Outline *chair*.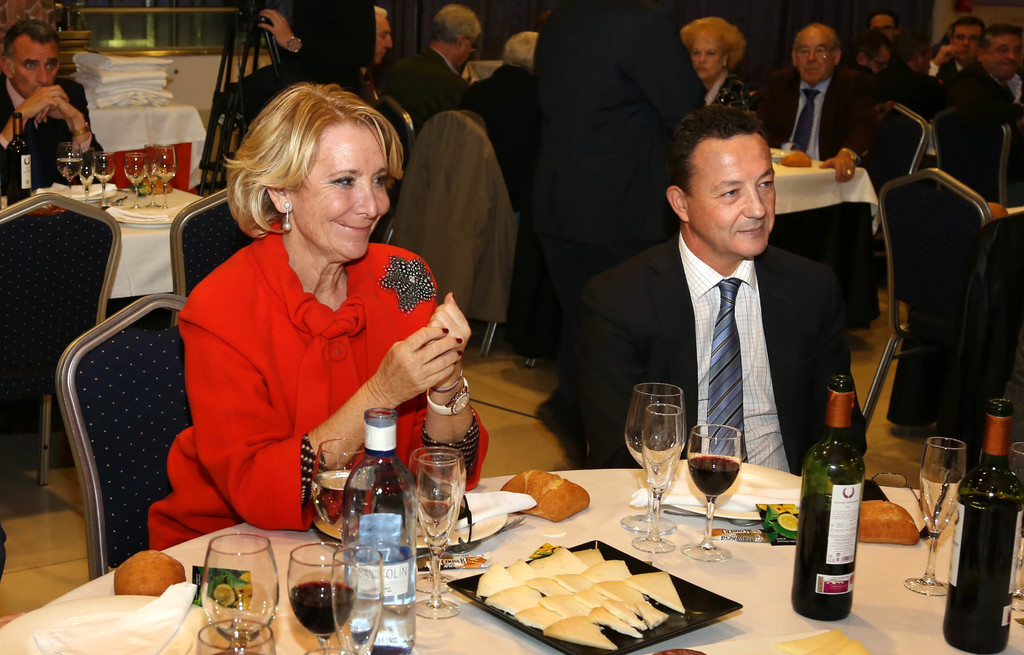
Outline: [931,100,1014,202].
